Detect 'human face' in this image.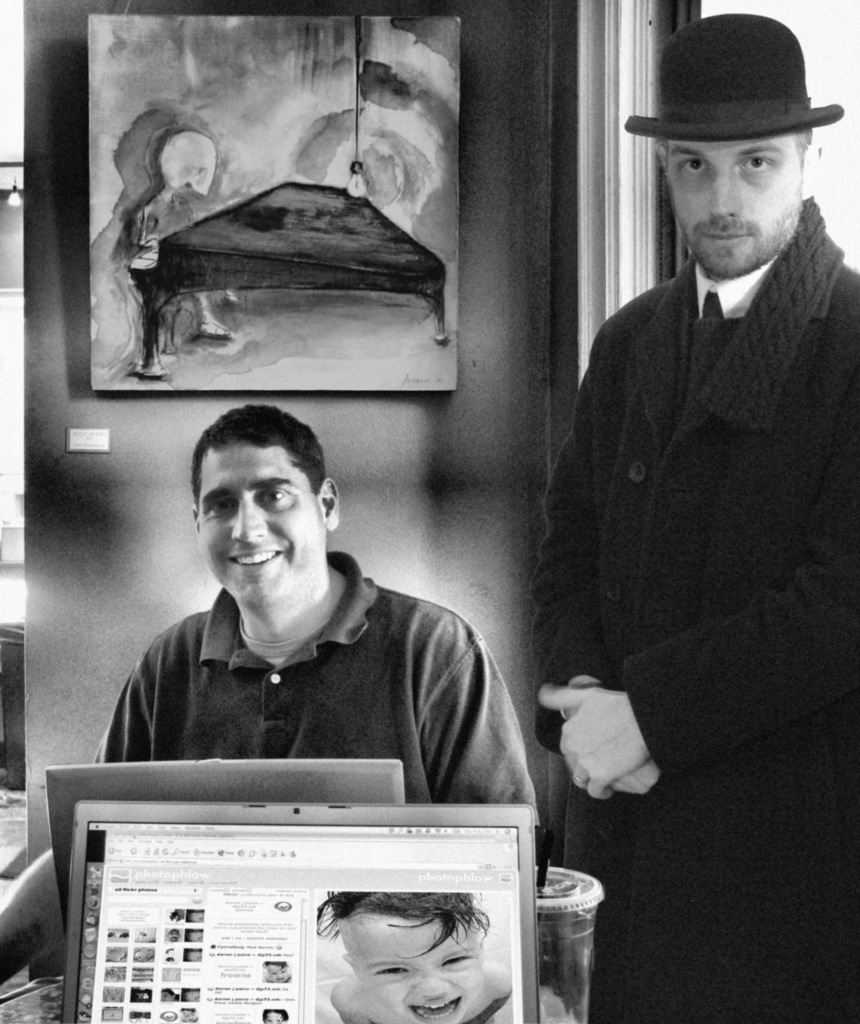
Detection: x1=667, y1=137, x2=800, y2=282.
